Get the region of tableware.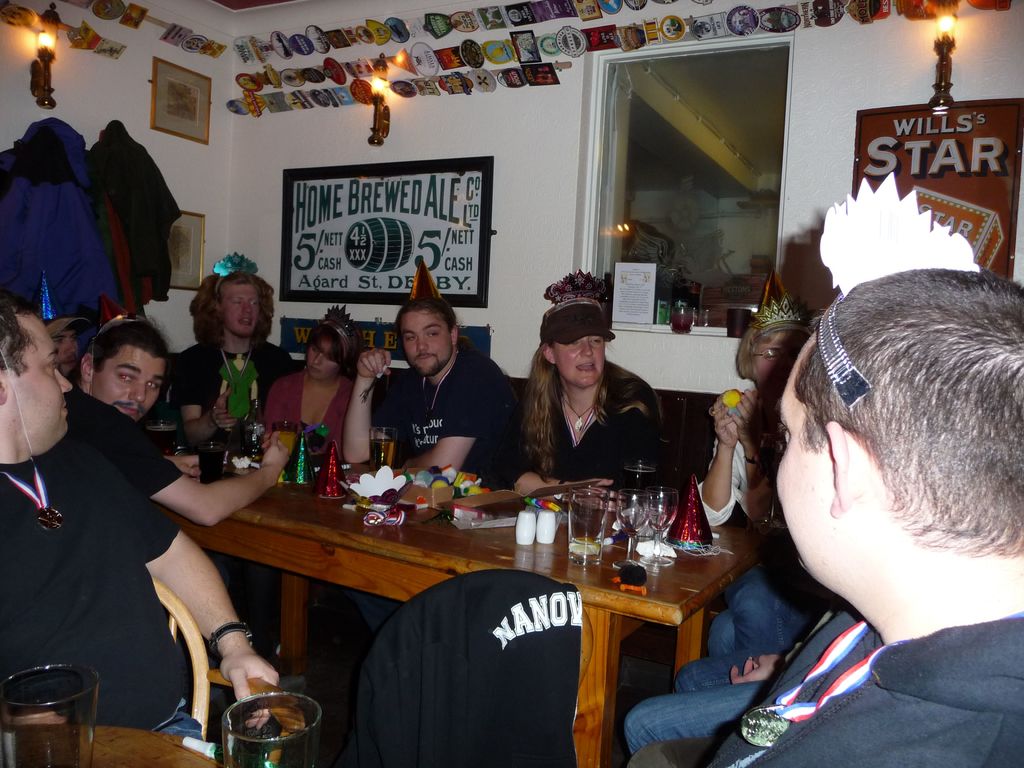
crop(566, 484, 614, 569).
